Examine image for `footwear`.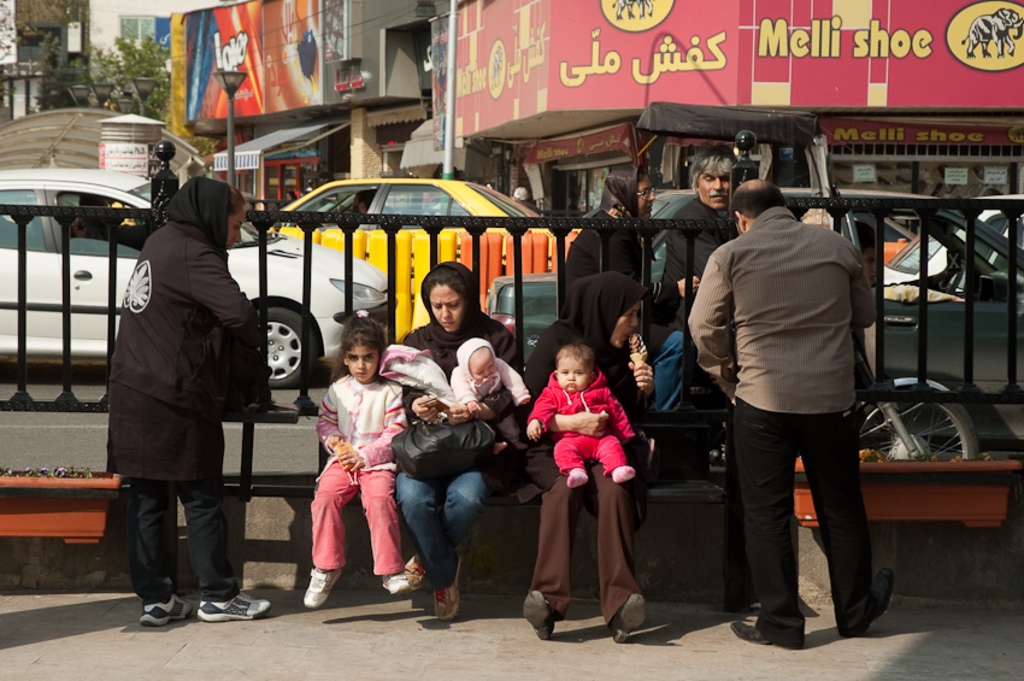
Examination result: [left=431, top=558, right=466, bottom=624].
